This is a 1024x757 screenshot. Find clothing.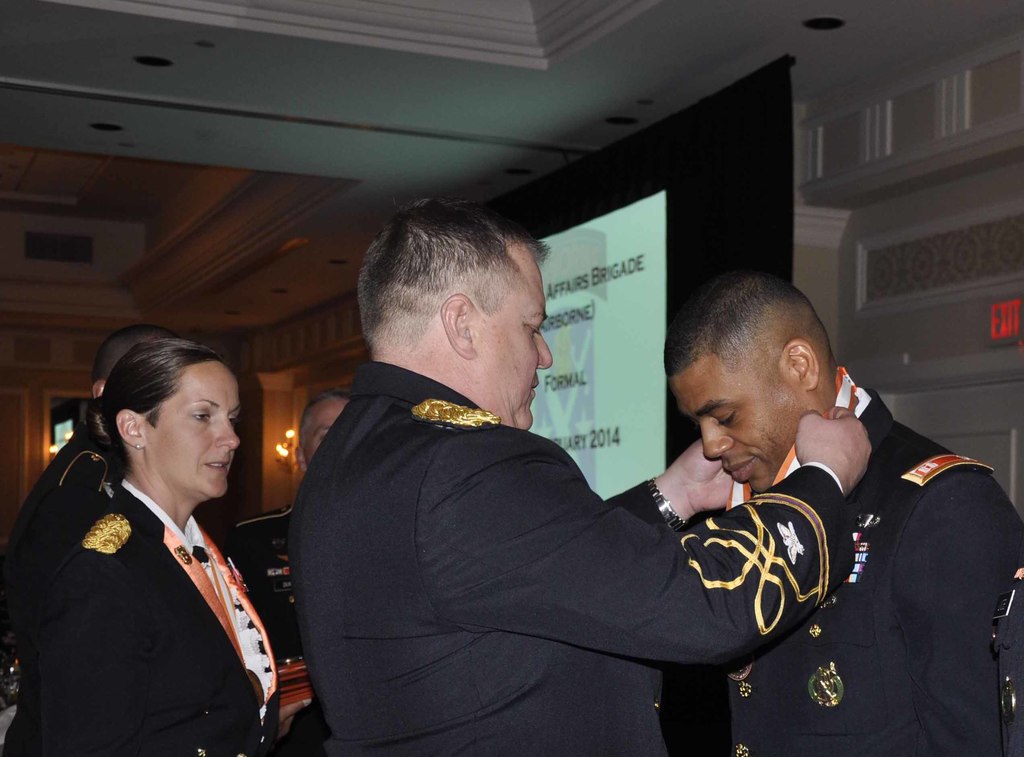
Bounding box: {"x1": 289, "y1": 359, "x2": 852, "y2": 754}.
